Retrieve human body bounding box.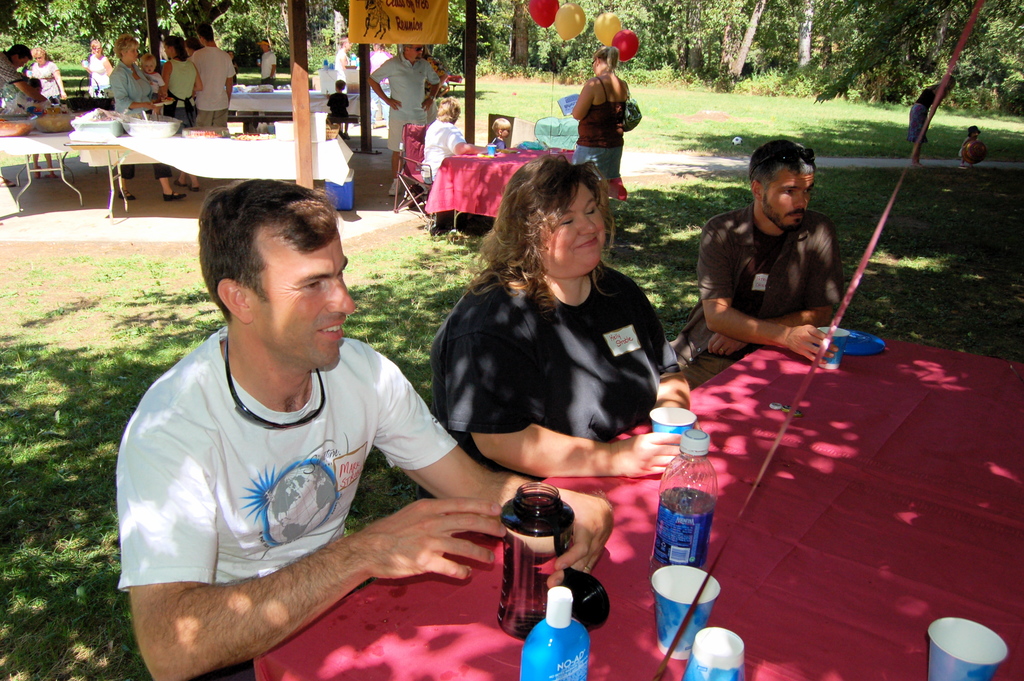
Bounding box: bbox(669, 203, 849, 391).
